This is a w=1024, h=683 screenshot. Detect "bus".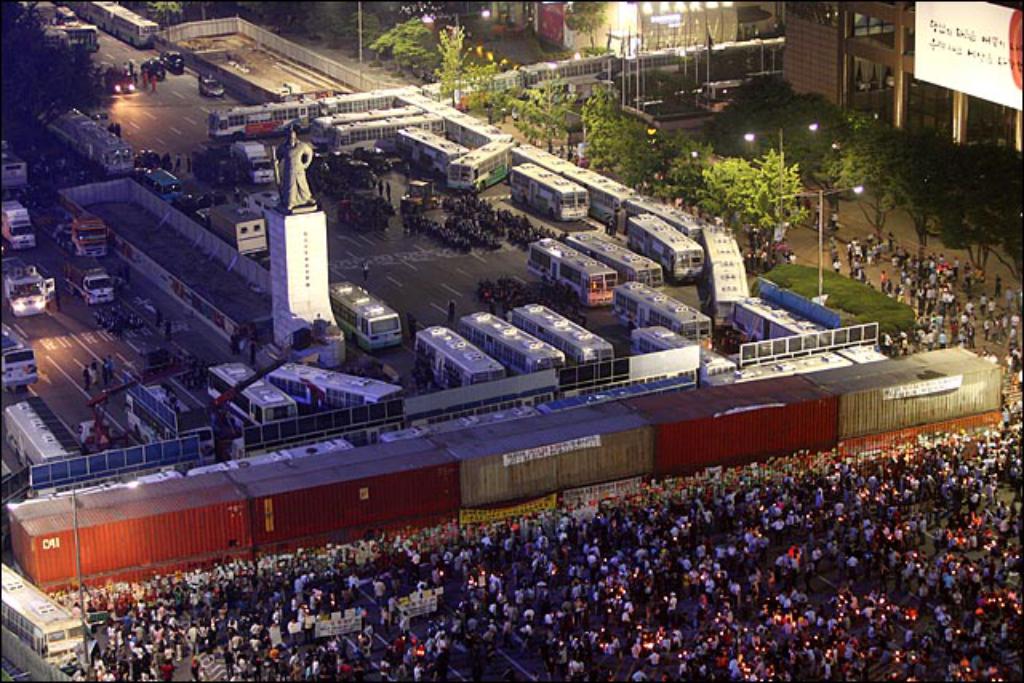
box(267, 363, 406, 413).
